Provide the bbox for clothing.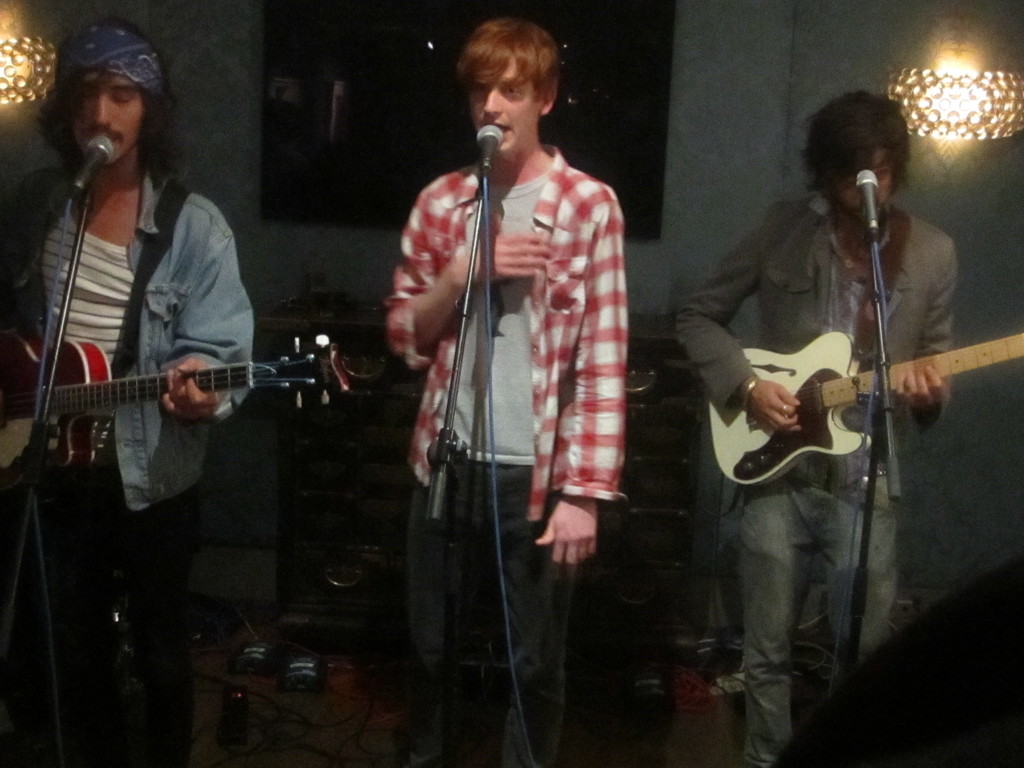
detection(0, 152, 257, 767).
